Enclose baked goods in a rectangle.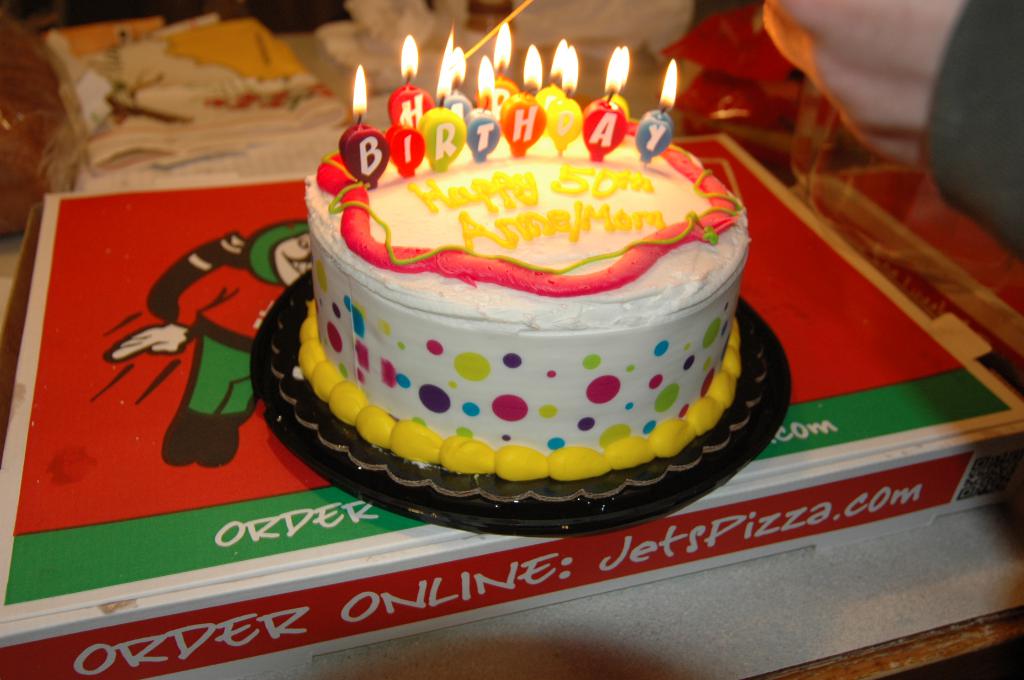
[left=268, top=108, right=764, bottom=510].
